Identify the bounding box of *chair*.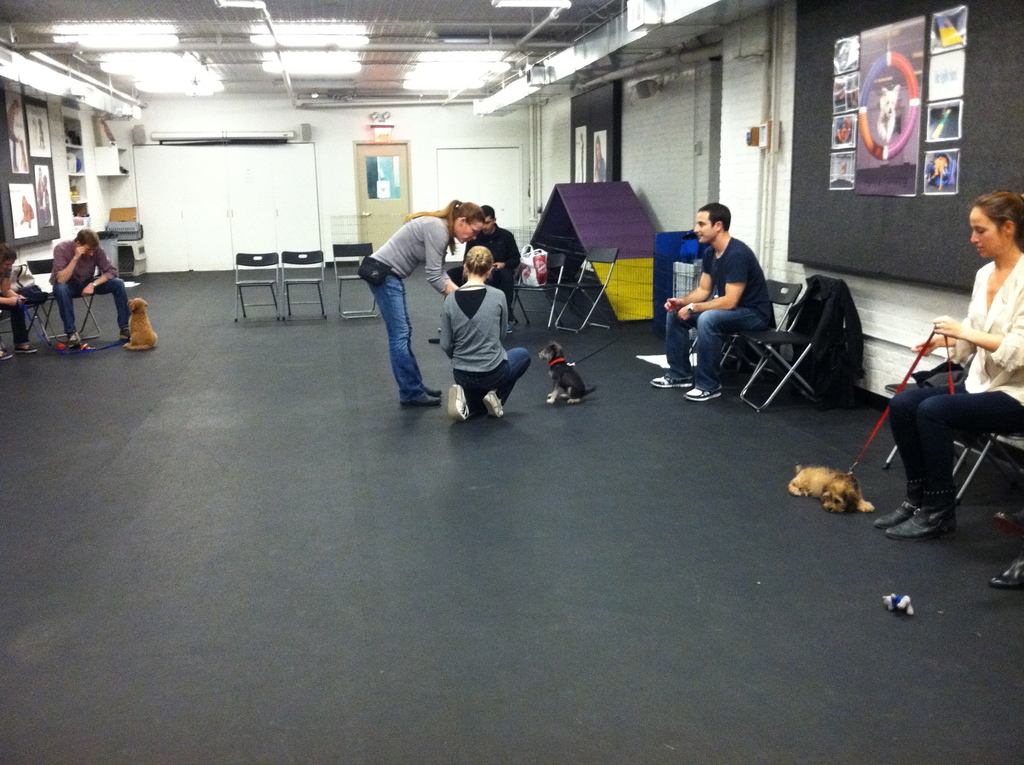
bbox(502, 244, 569, 324).
